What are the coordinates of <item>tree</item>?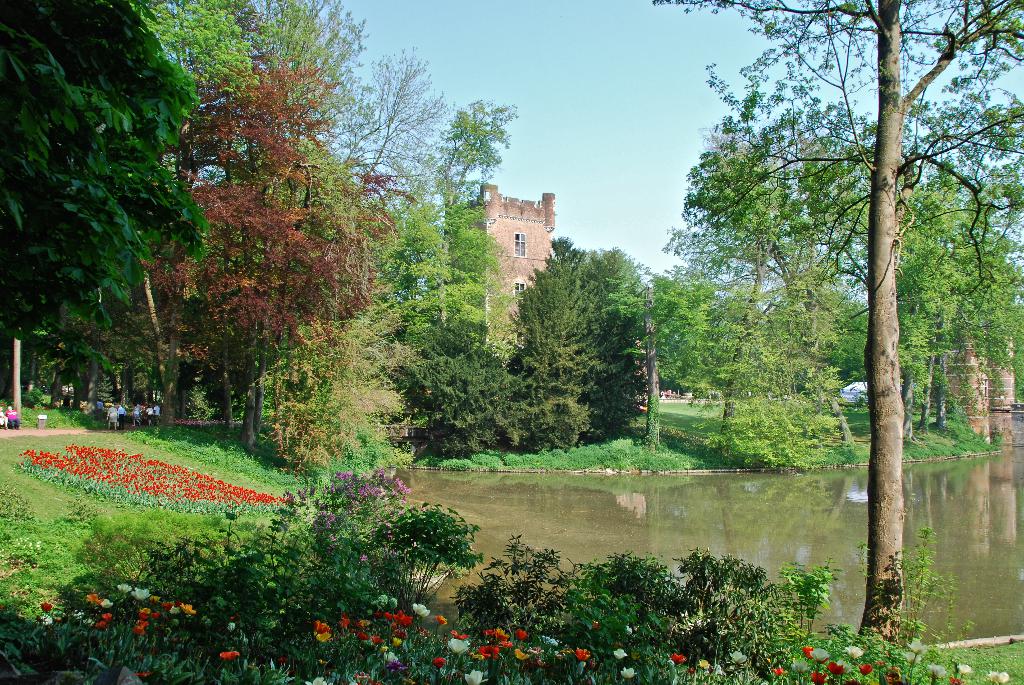
505/236/665/455.
